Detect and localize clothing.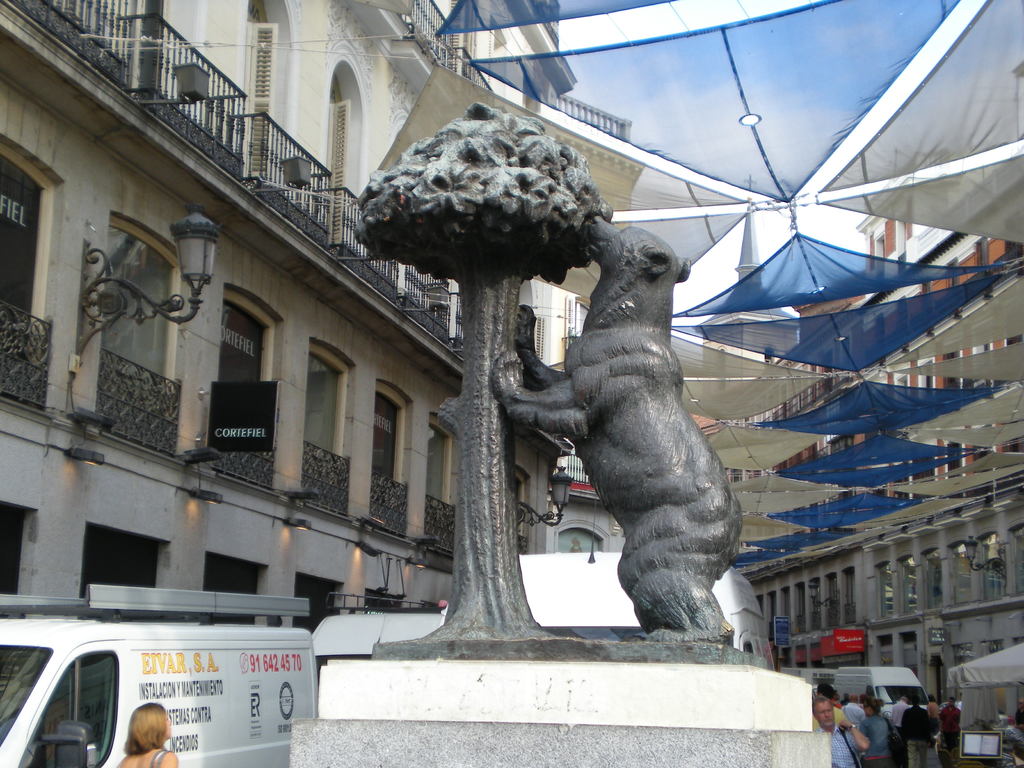
Localized at <box>878,702,893,717</box>.
